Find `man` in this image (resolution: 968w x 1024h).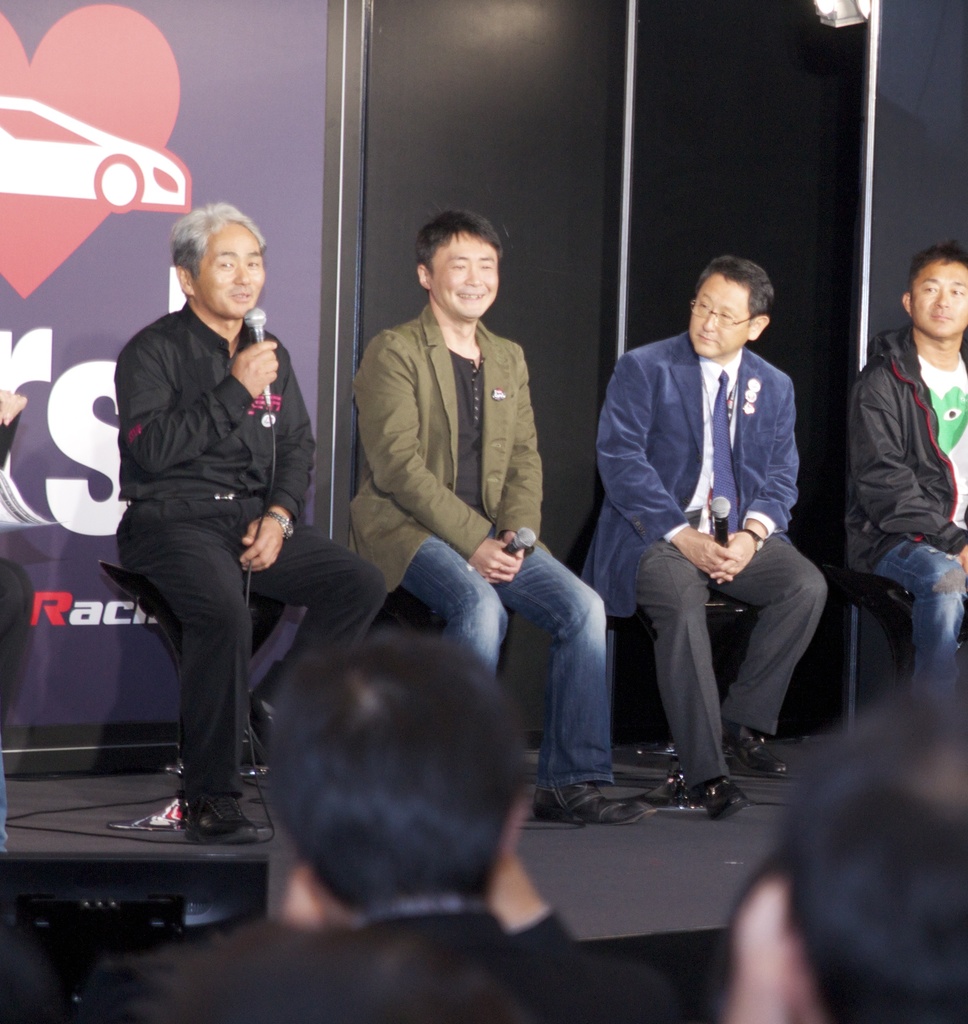
(589,239,850,820).
